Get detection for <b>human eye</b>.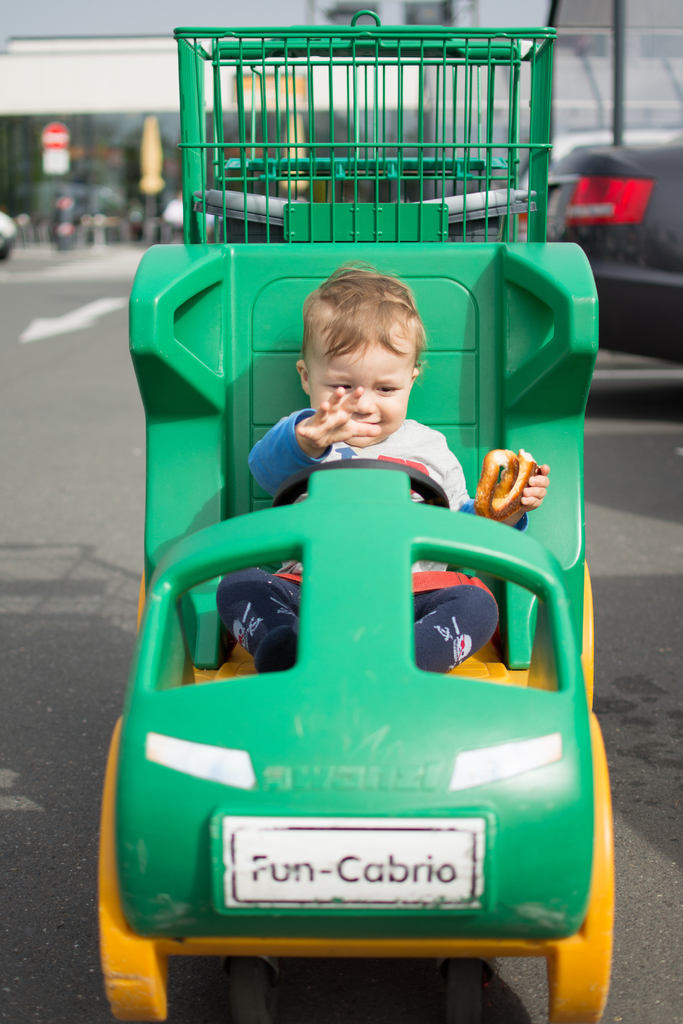
Detection: 325, 378, 351, 397.
